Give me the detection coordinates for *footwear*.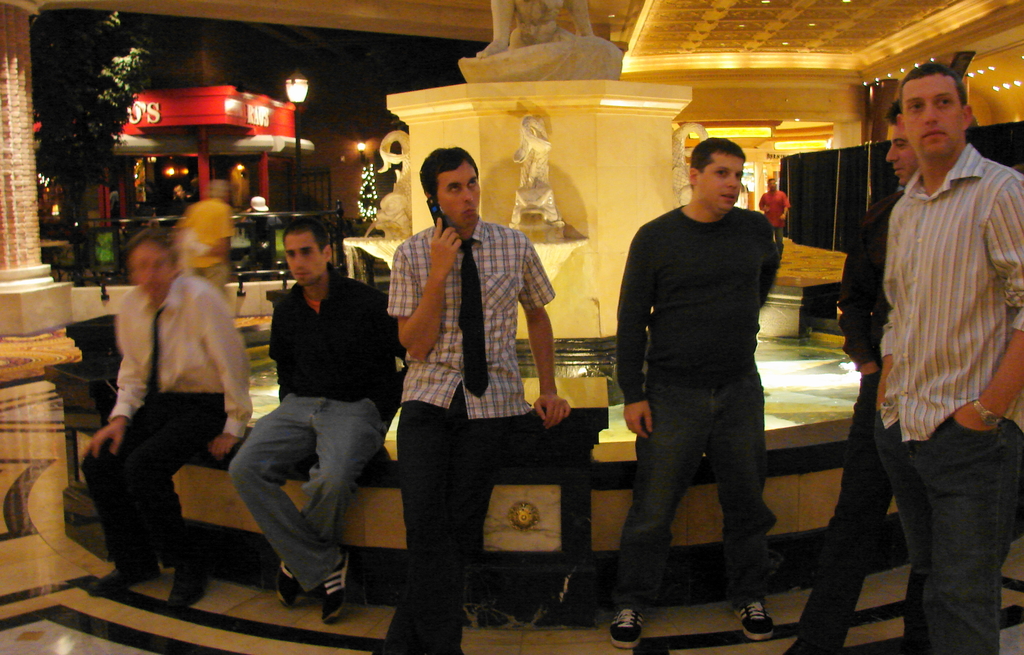
{"x1": 271, "y1": 556, "x2": 305, "y2": 608}.
